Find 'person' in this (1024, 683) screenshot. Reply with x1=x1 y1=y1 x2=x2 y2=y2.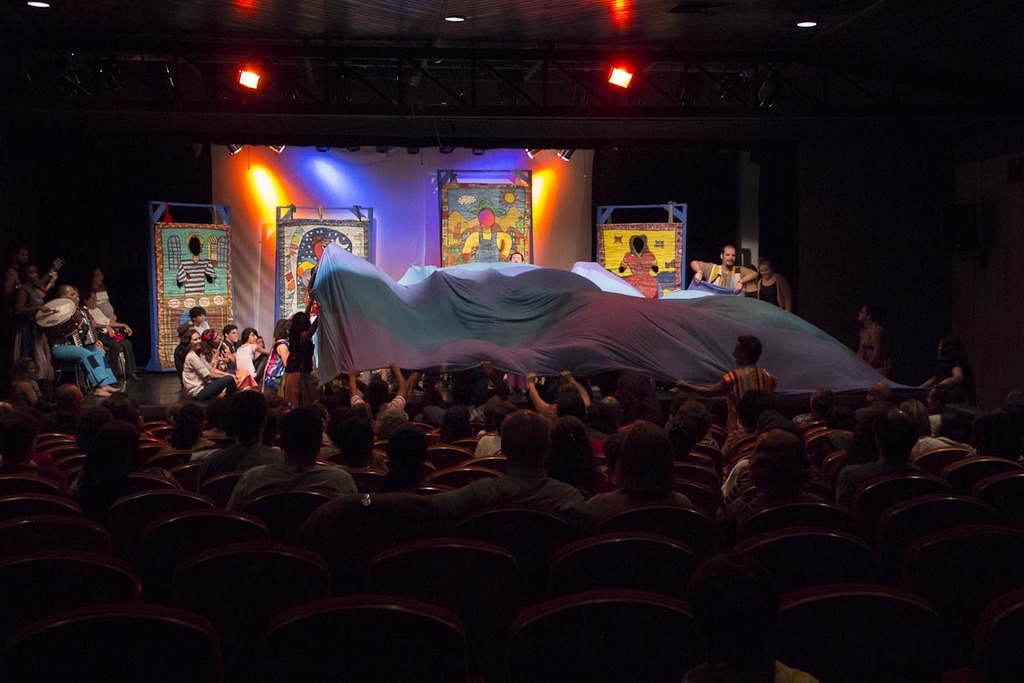
x1=387 y1=417 x2=444 y2=497.
